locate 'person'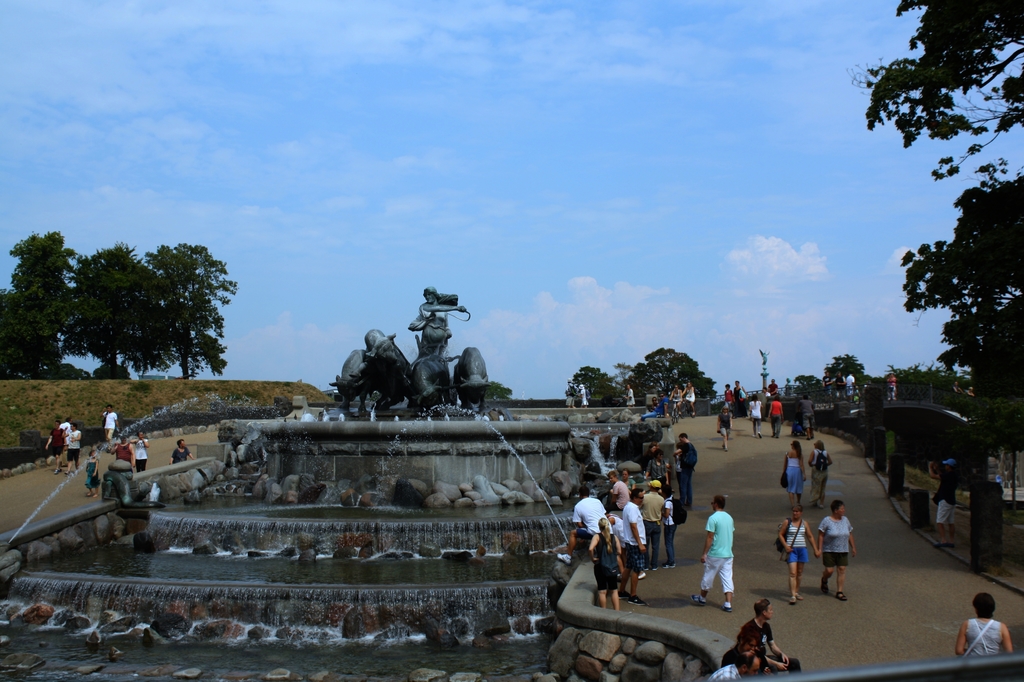
left=948, top=378, right=963, bottom=394
